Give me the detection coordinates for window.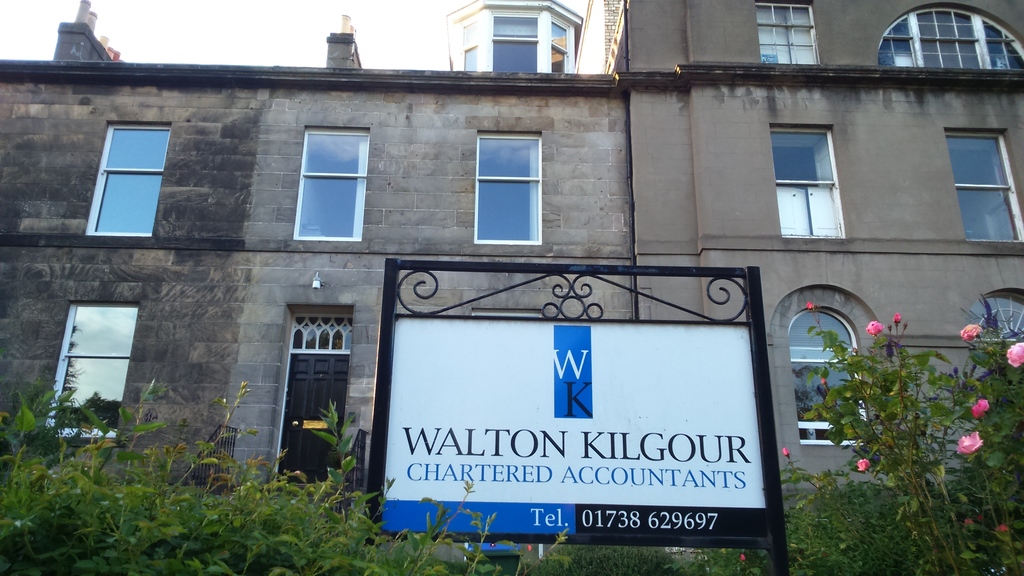
BBox(47, 303, 138, 445).
